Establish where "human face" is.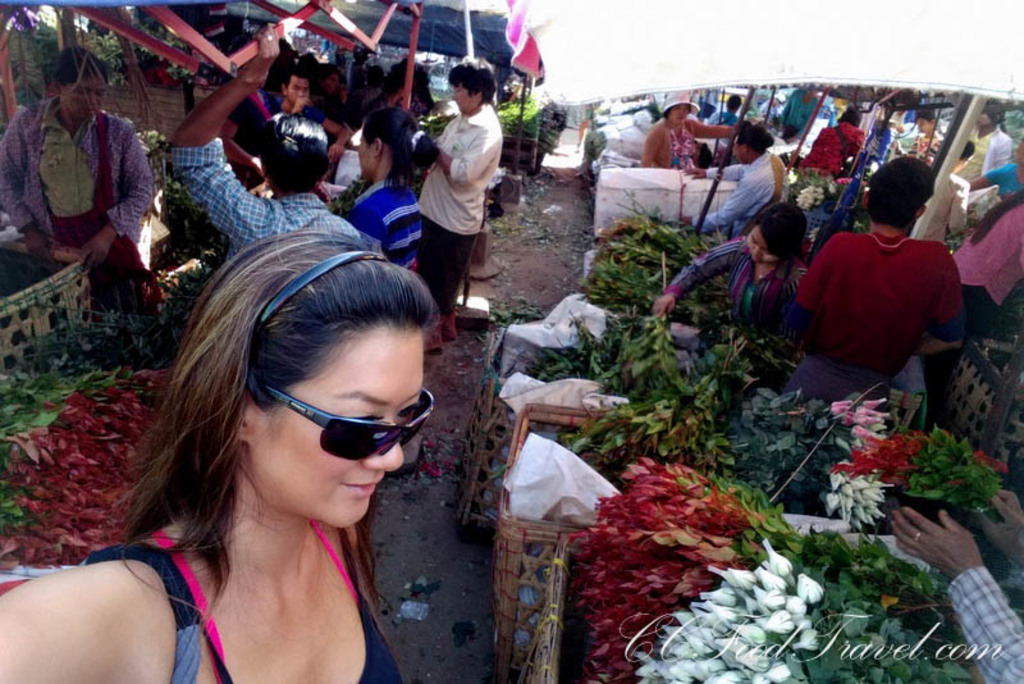
Established at (746,222,778,263).
